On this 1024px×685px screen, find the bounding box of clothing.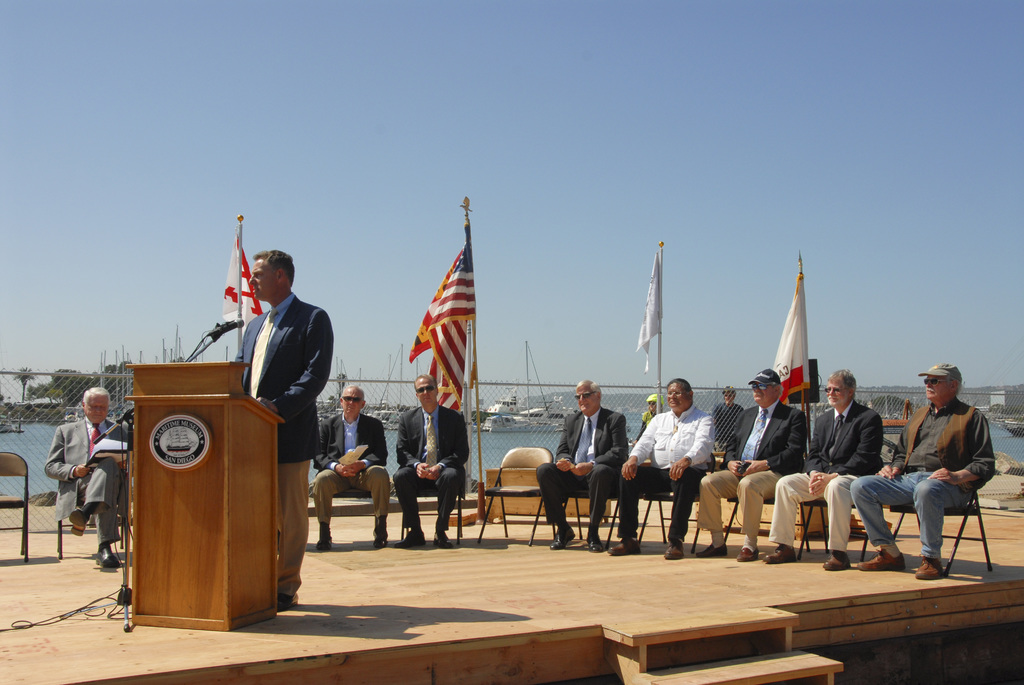
Bounding box: Rect(390, 400, 465, 523).
